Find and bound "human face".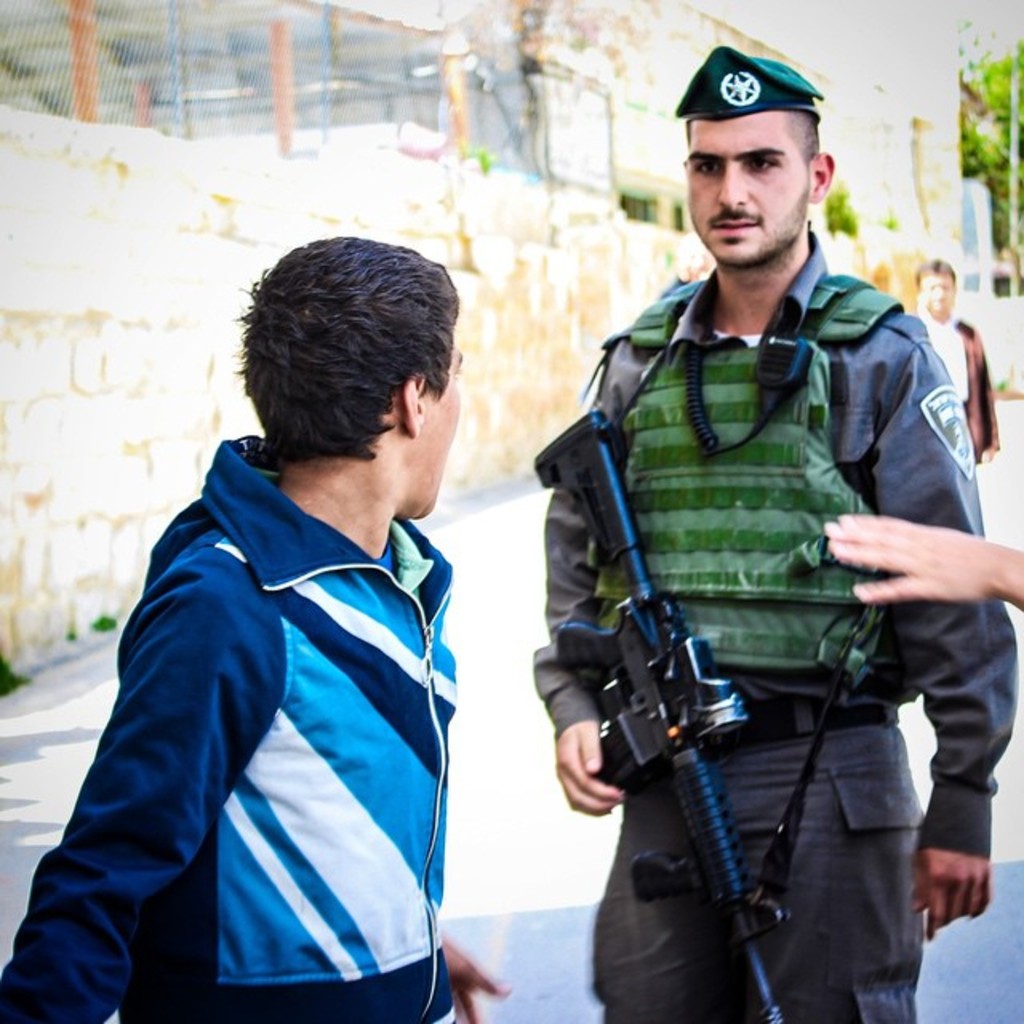
Bound: bbox=(923, 270, 955, 312).
